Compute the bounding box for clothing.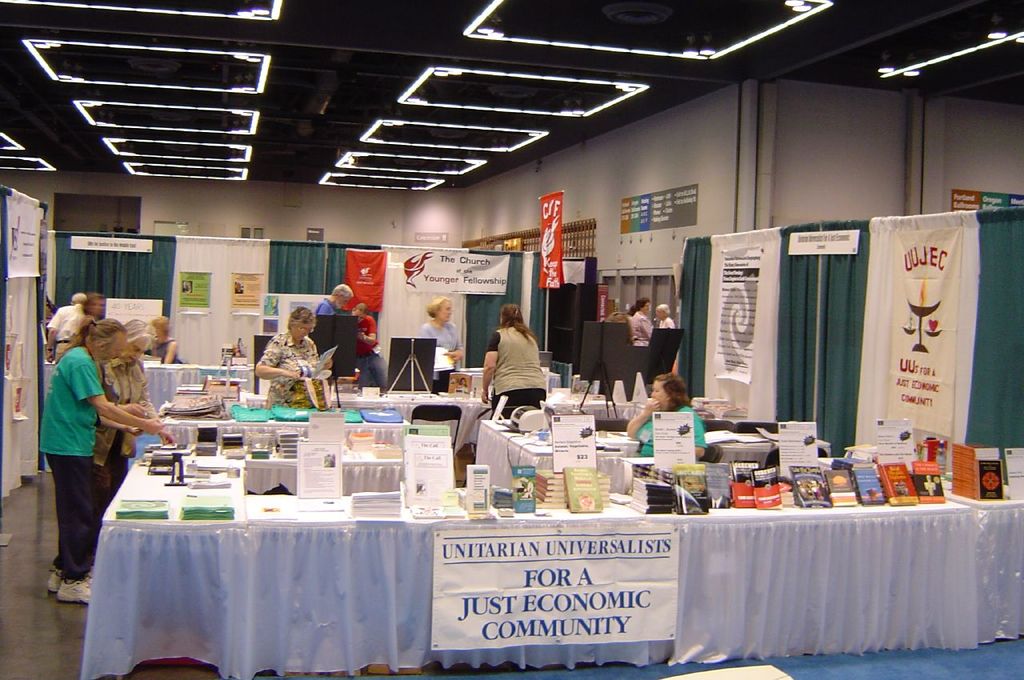
bbox(635, 405, 704, 458).
